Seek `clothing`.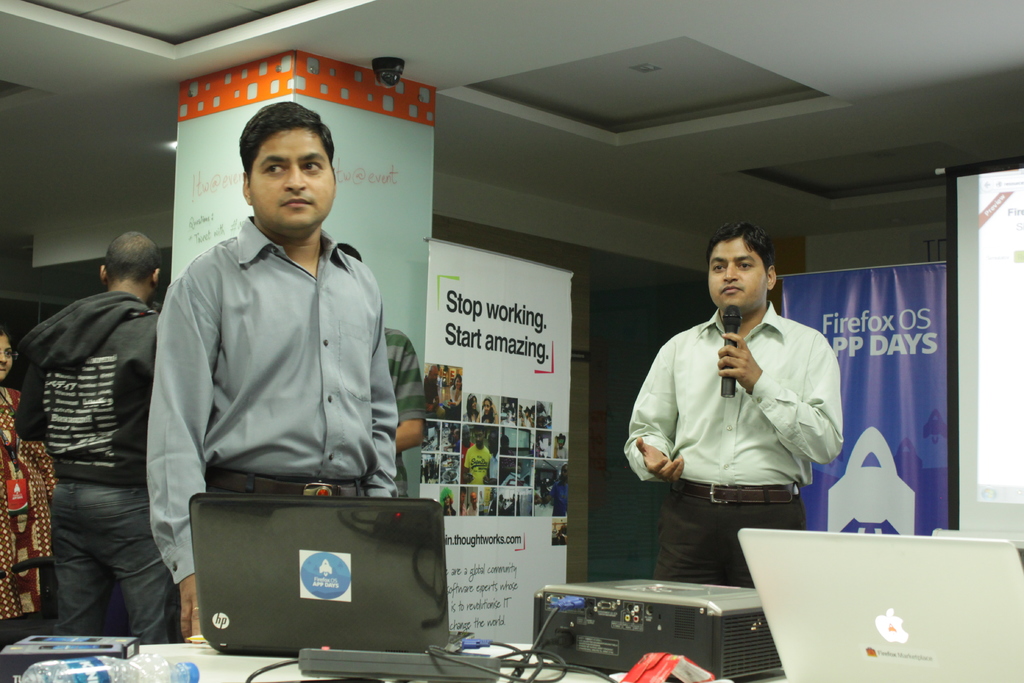
Rect(548, 477, 568, 518).
